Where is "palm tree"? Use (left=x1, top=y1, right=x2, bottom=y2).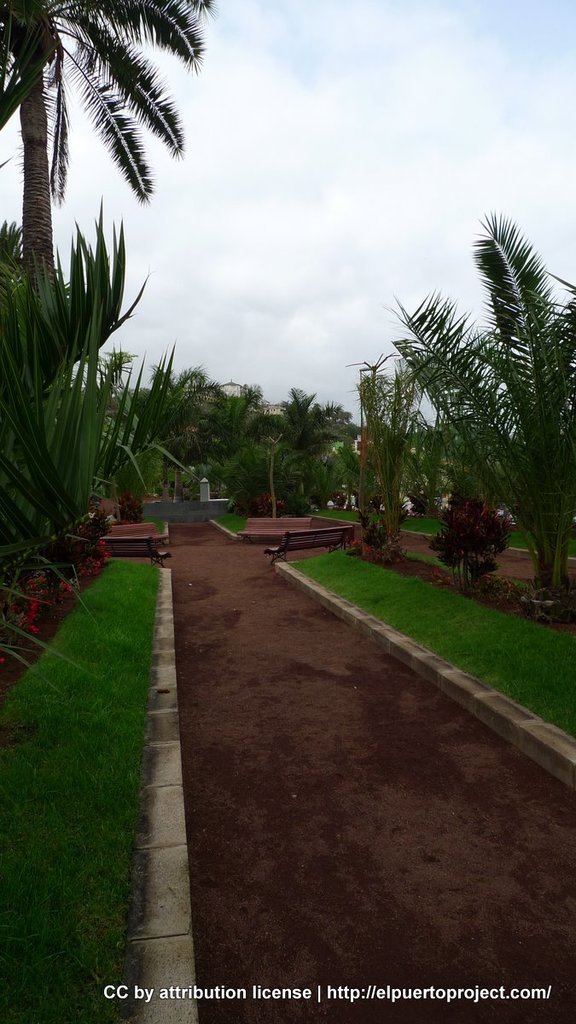
(left=410, top=205, right=573, bottom=602).
